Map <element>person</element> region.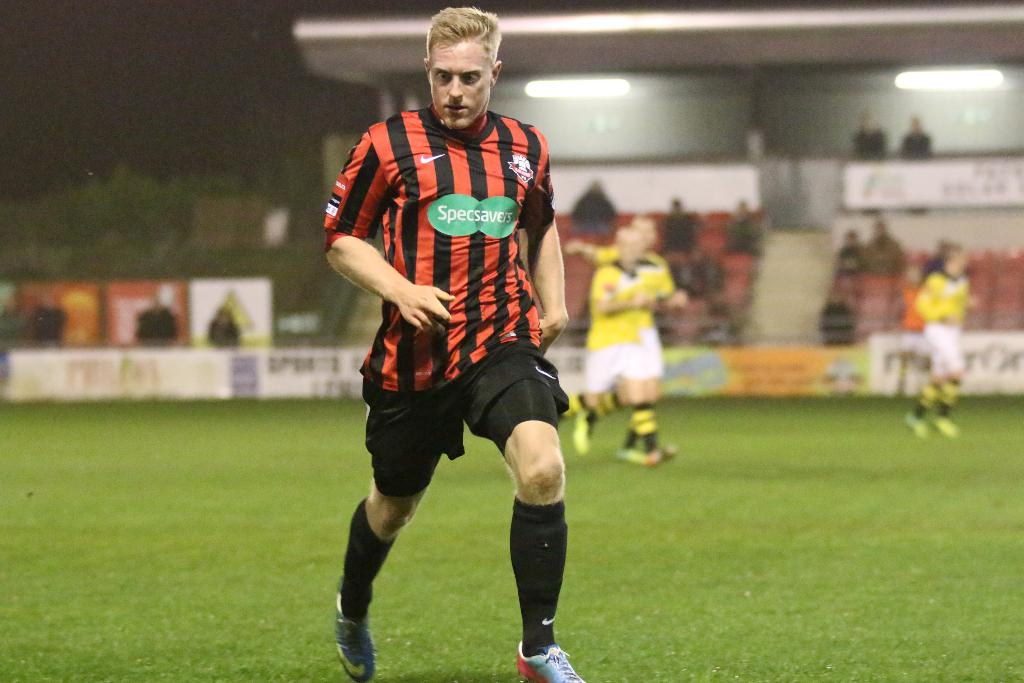
Mapped to region(851, 110, 893, 158).
